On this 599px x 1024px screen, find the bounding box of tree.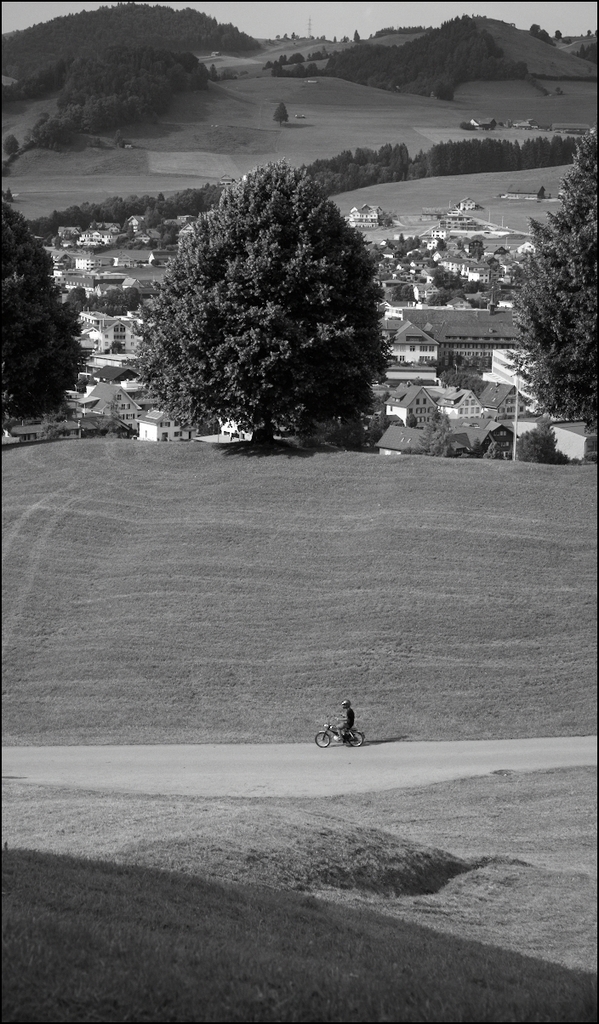
Bounding box: select_region(391, 284, 416, 300).
